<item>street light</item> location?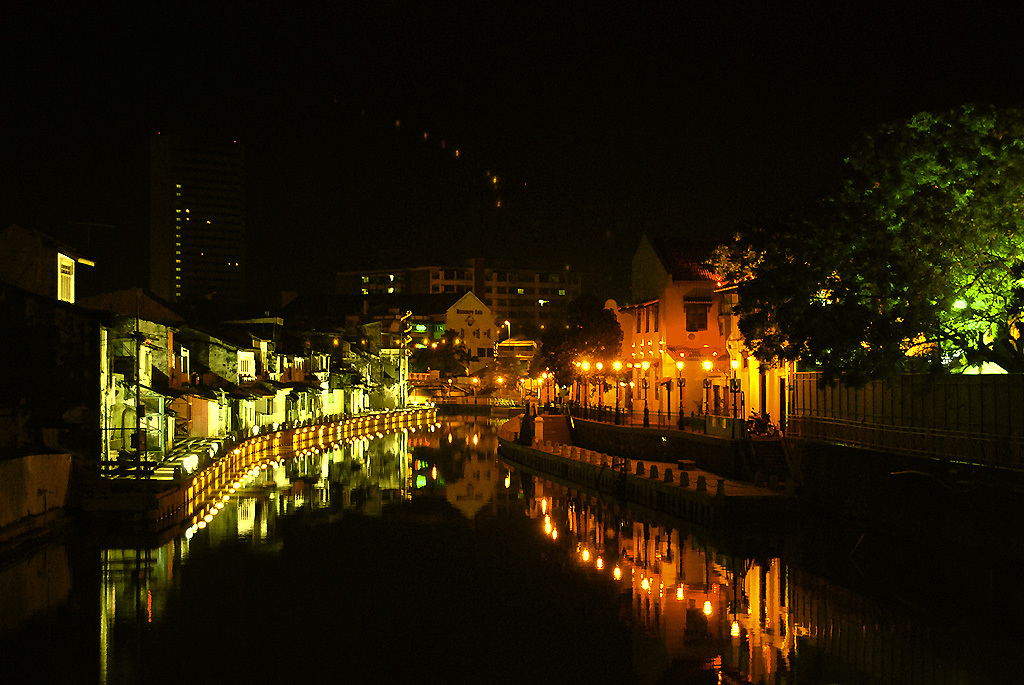
(left=699, top=356, right=715, bottom=435)
